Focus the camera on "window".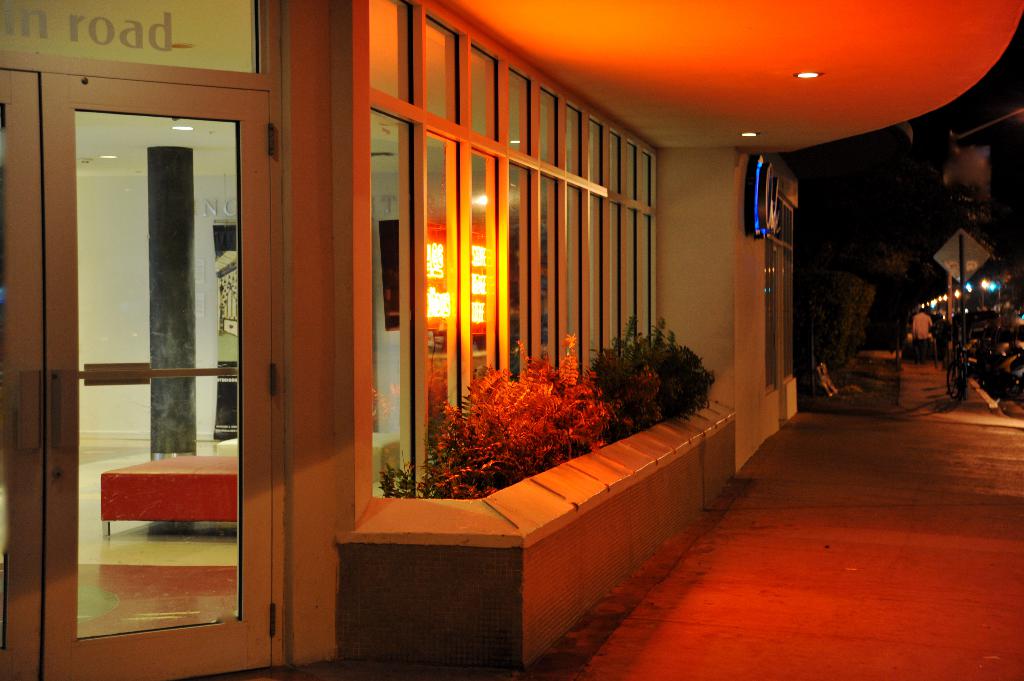
Focus region: box=[533, 86, 566, 389].
